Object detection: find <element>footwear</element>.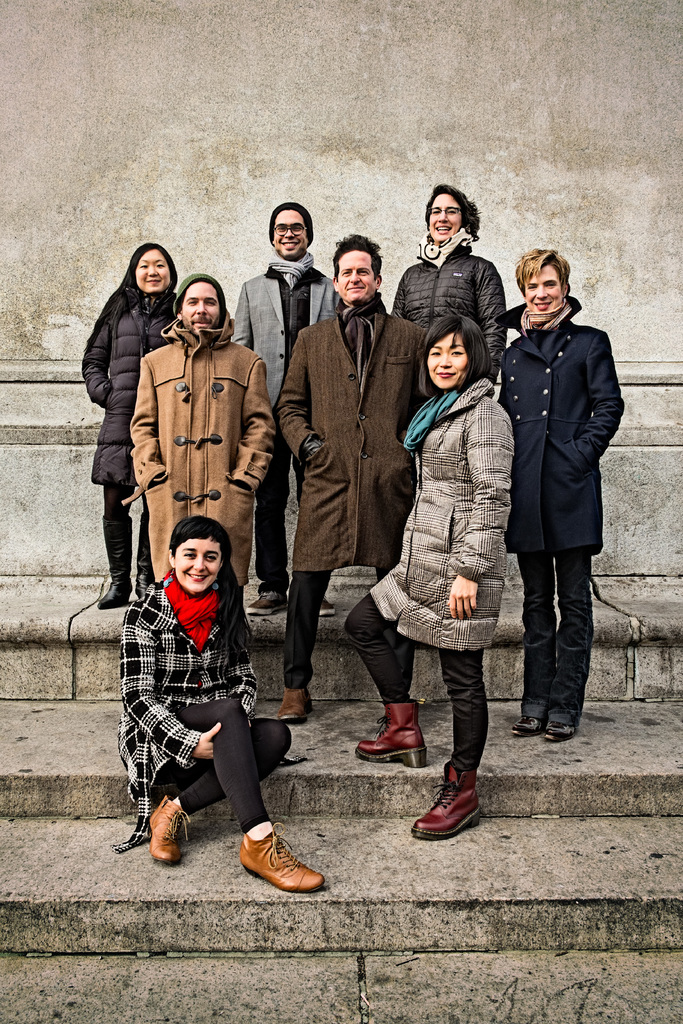
l=145, t=799, r=191, b=865.
